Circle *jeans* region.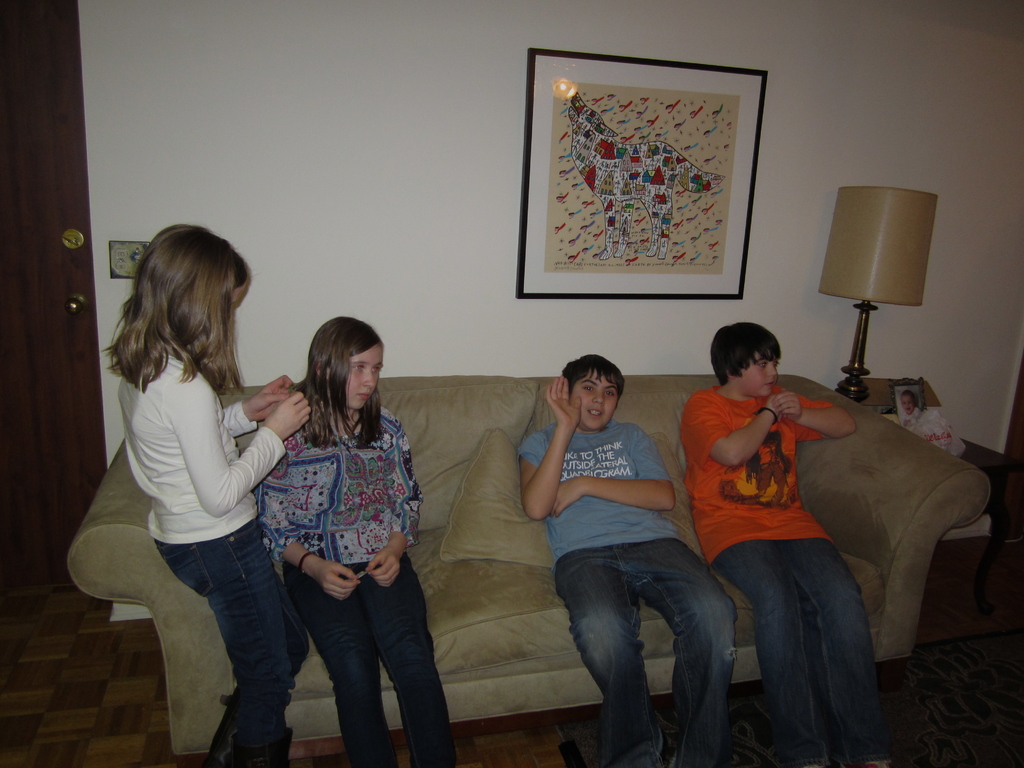
Region: region(714, 538, 891, 767).
